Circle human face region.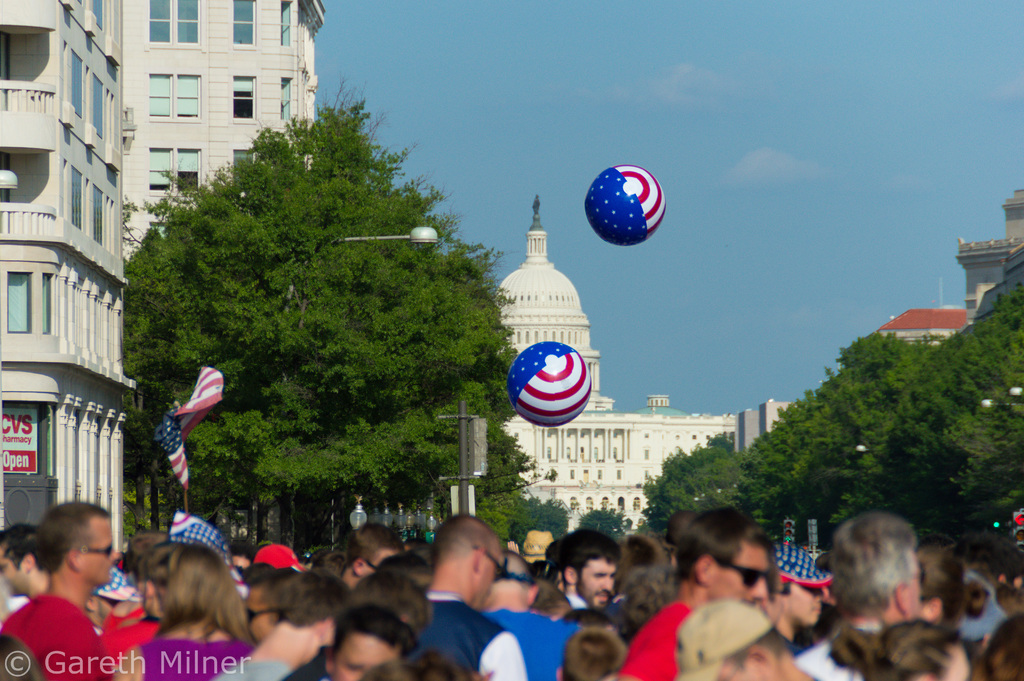
Region: detection(779, 584, 828, 628).
